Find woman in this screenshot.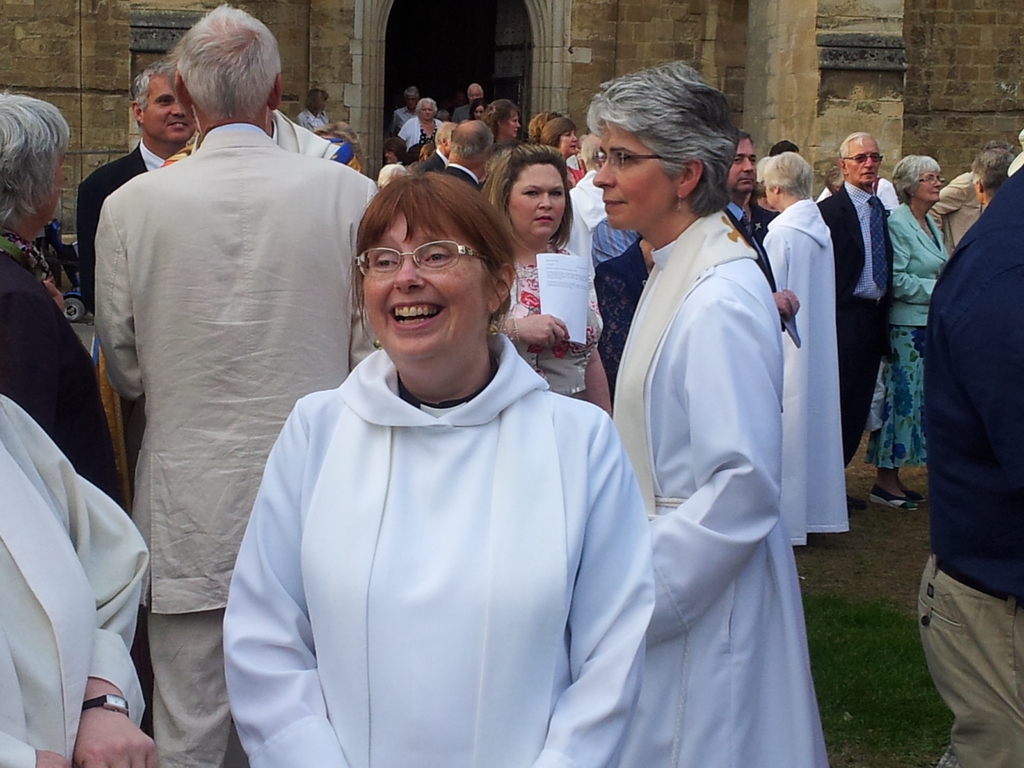
The bounding box for woman is [751,148,850,553].
